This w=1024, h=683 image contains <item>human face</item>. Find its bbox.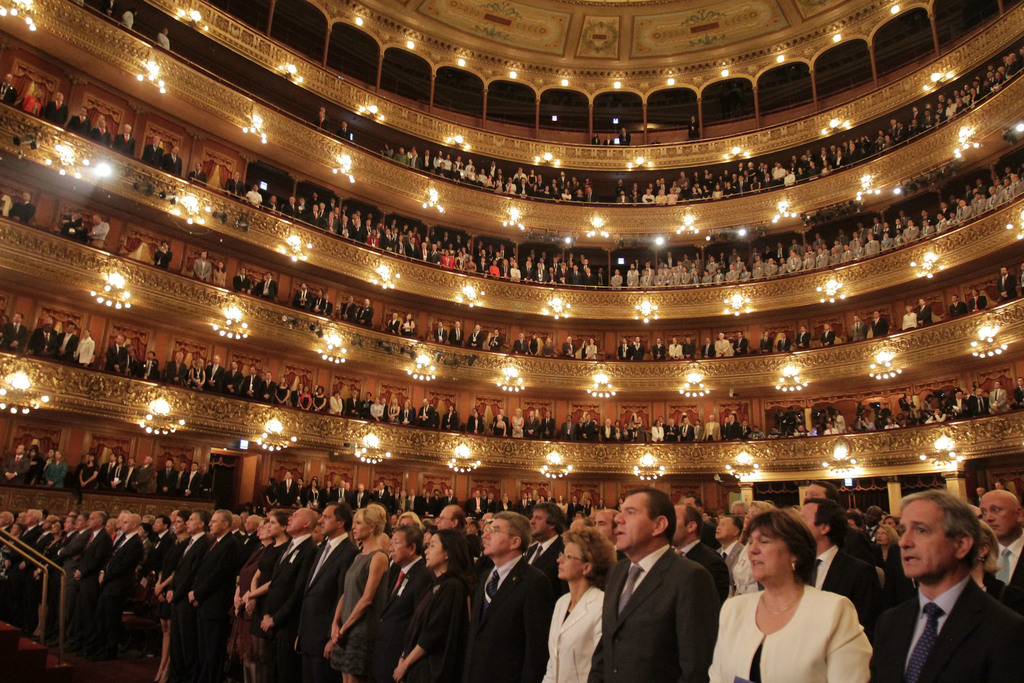
box(390, 531, 411, 563).
